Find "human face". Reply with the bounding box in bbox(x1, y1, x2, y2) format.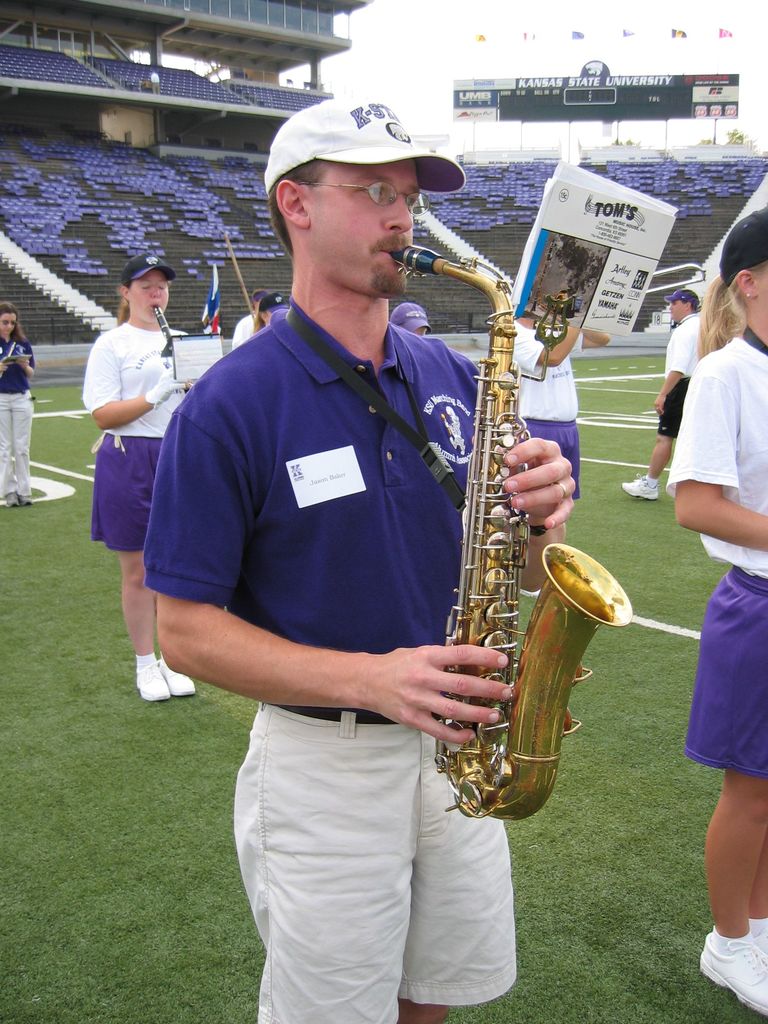
bbox(0, 314, 18, 335).
